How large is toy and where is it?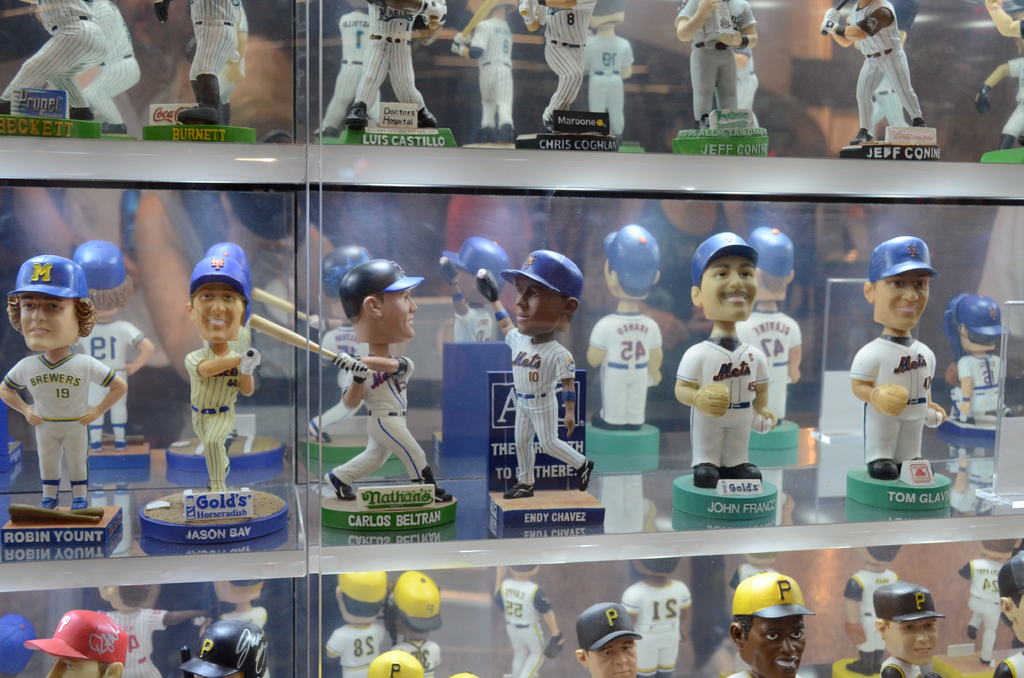
Bounding box: region(145, 0, 260, 144).
